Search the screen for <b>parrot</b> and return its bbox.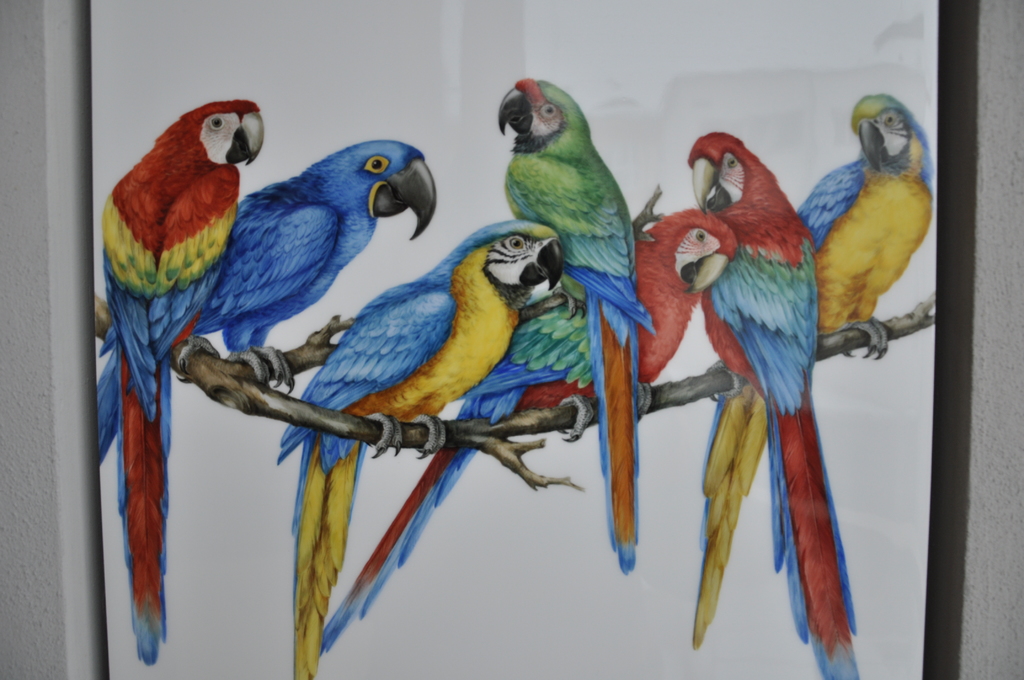
Found: 314, 209, 740, 656.
